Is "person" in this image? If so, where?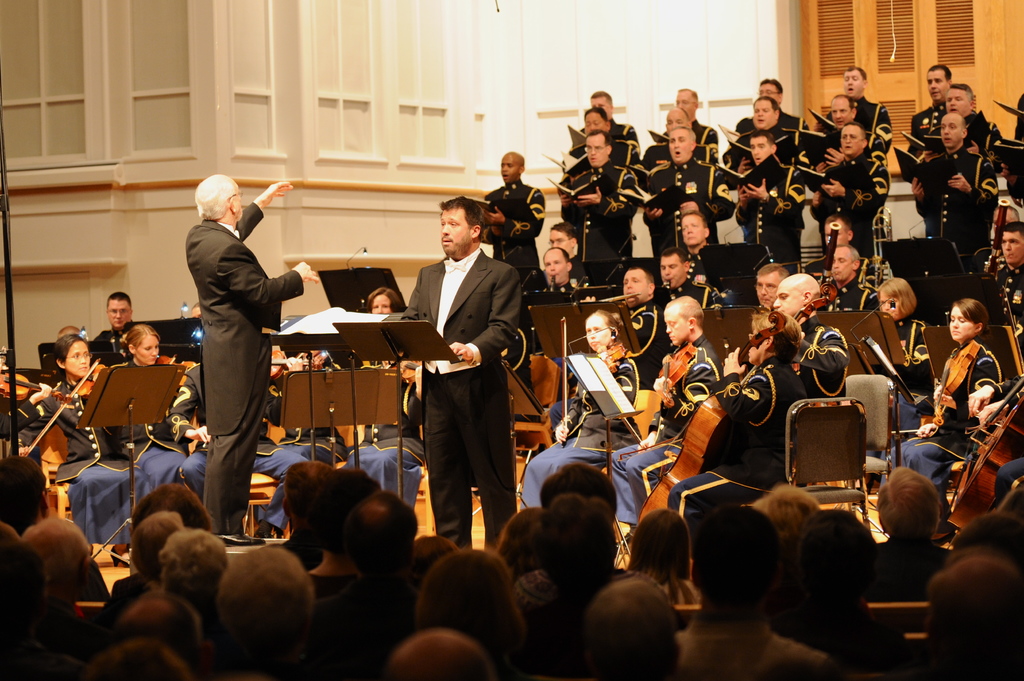
Yes, at [left=909, top=125, right=1001, bottom=247].
